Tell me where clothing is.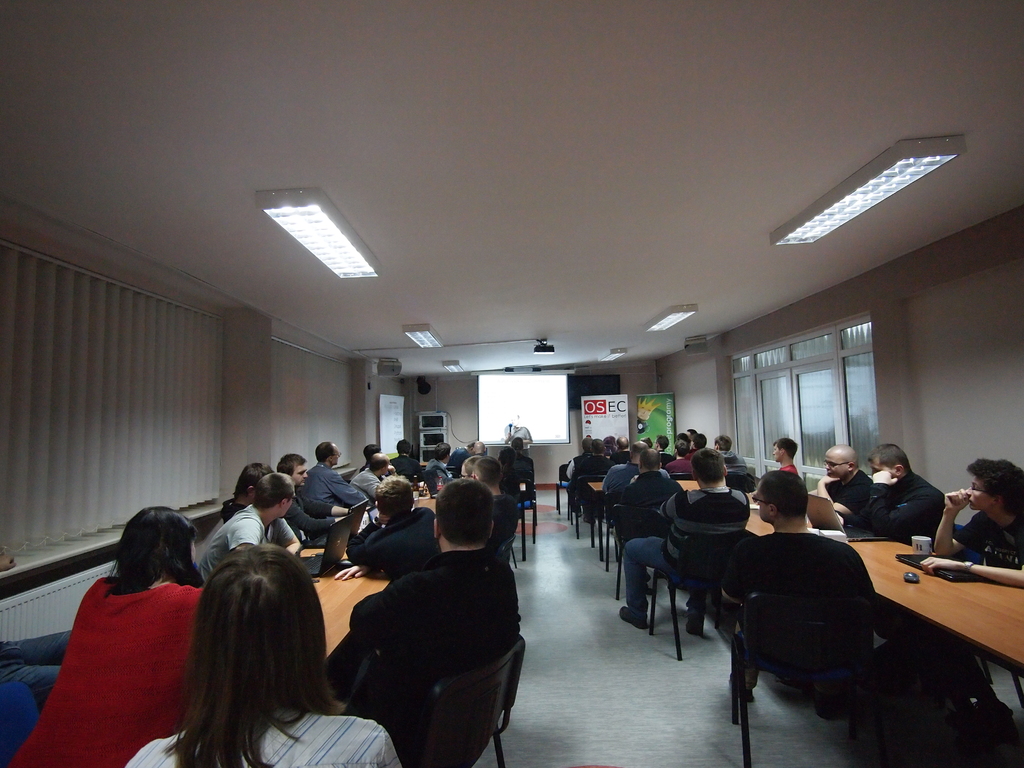
clothing is at <region>186, 499, 300, 586</region>.
